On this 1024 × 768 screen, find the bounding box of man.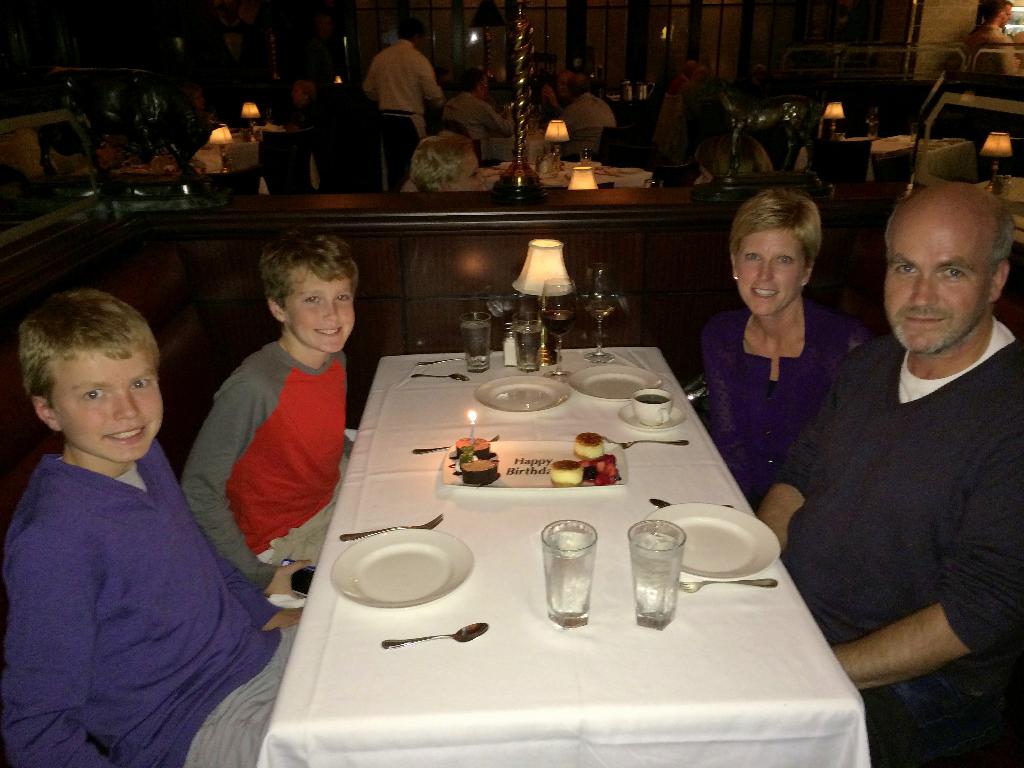
Bounding box: rect(972, 0, 1014, 36).
